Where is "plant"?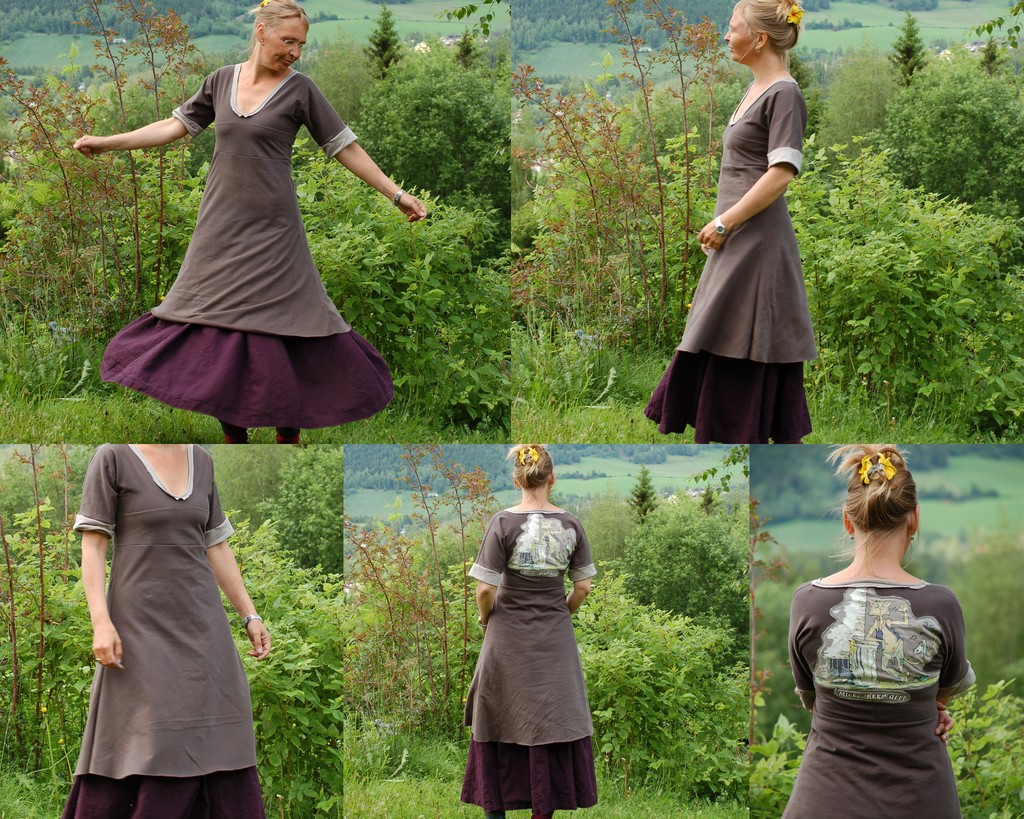
[left=345, top=444, right=516, bottom=744].
